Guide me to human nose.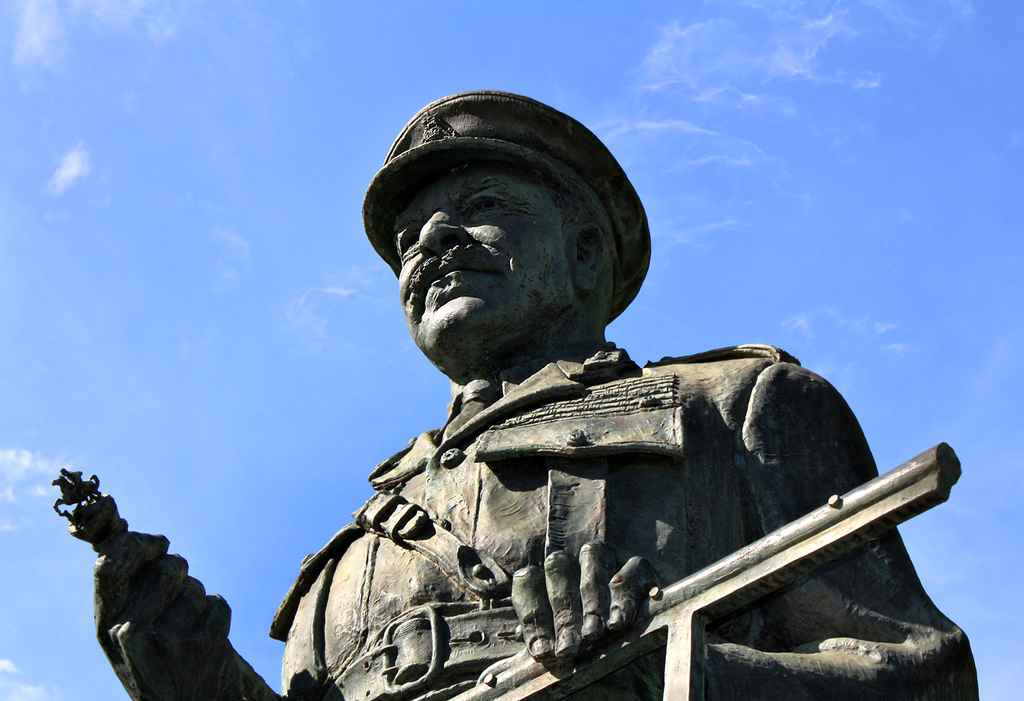
Guidance: (x1=415, y1=205, x2=466, y2=256).
